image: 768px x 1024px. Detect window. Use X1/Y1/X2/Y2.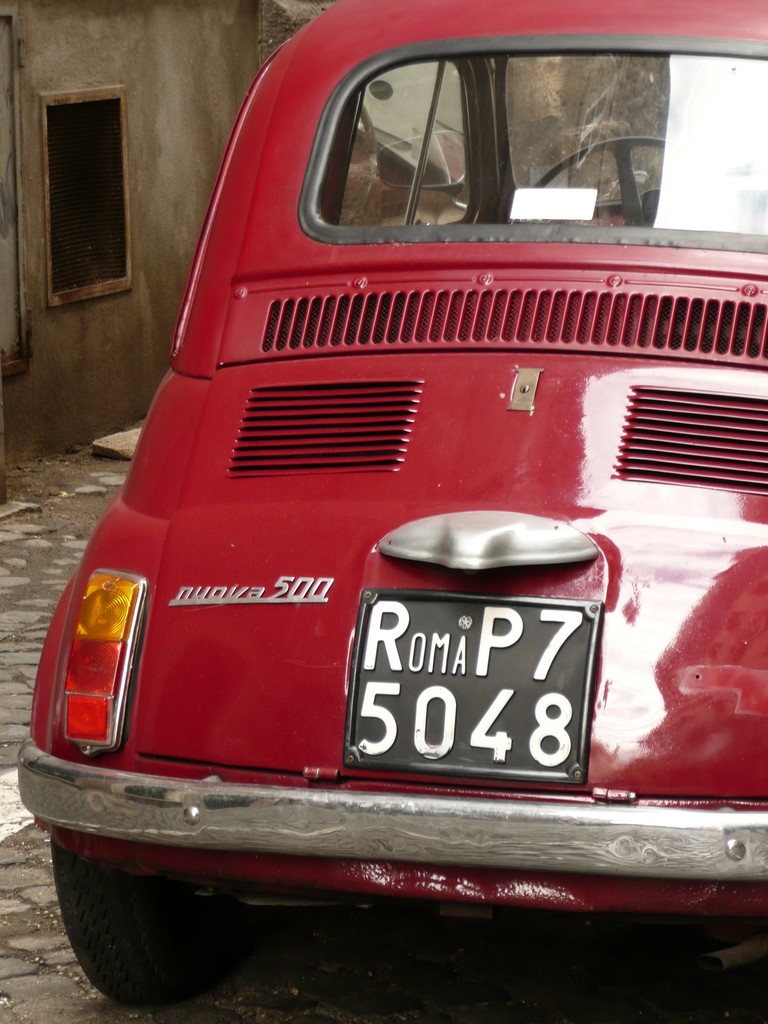
20/55/142/324.
